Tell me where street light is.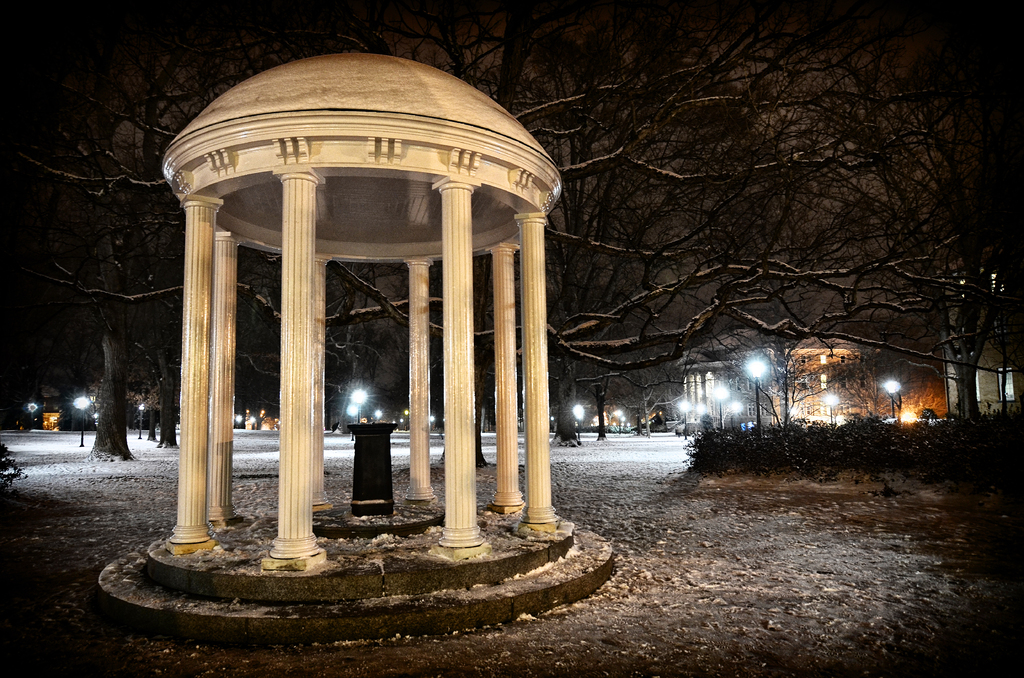
street light is at box(617, 411, 623, 435).
